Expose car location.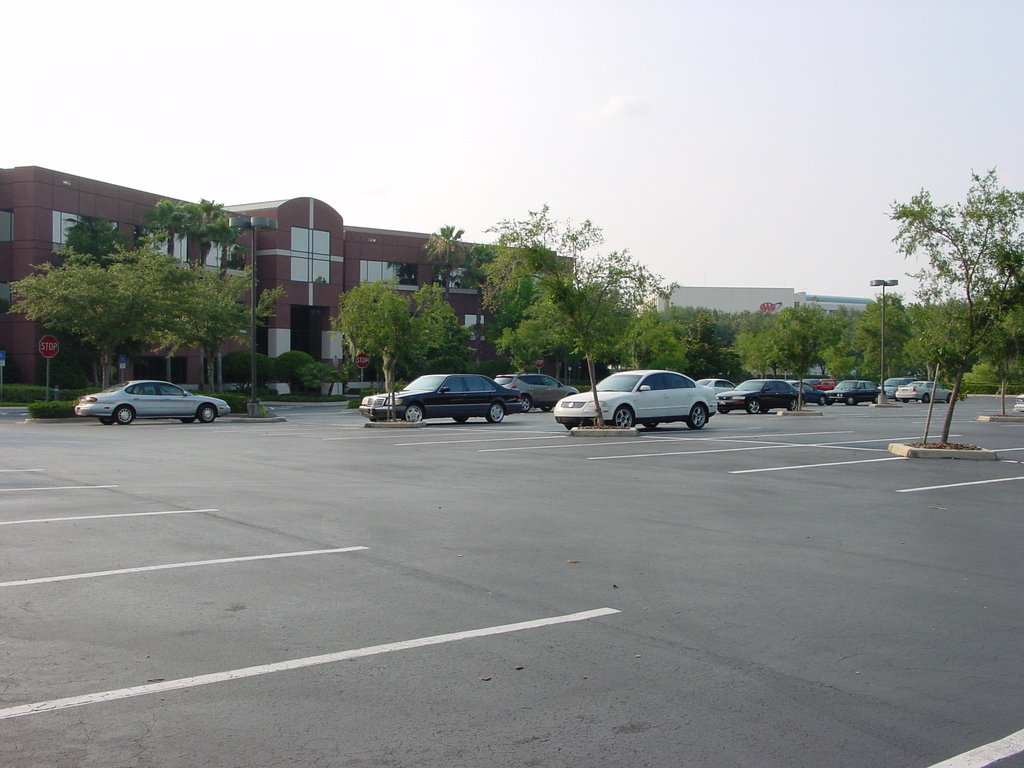
Exposed at pyautogui.locateOnScreen(788, 377, 836, 406).
